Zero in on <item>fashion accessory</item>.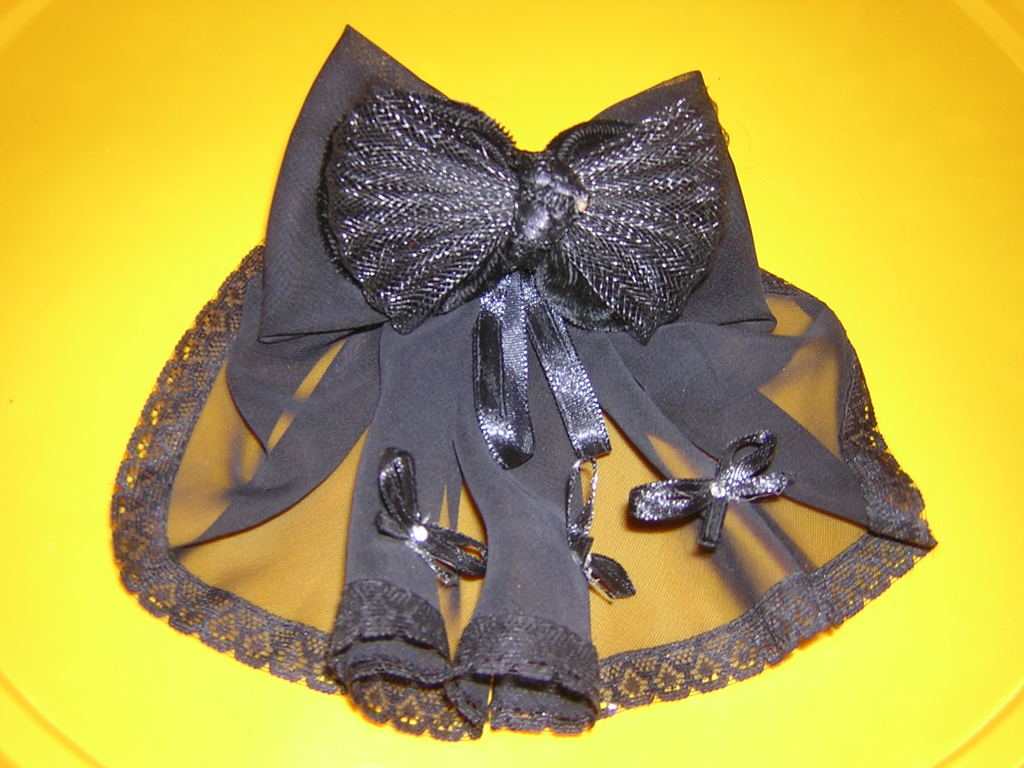
Zeroed in: 108:20:934:741.
